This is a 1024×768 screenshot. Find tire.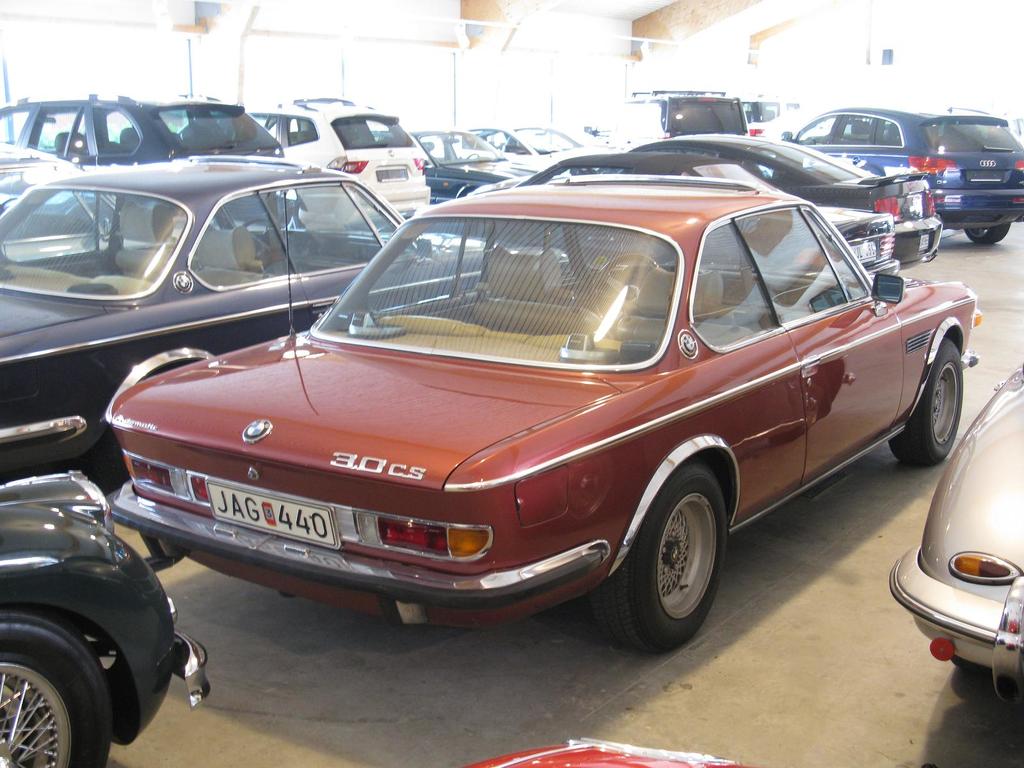
Bounding box: BBox(0, 612, 111, 767).
